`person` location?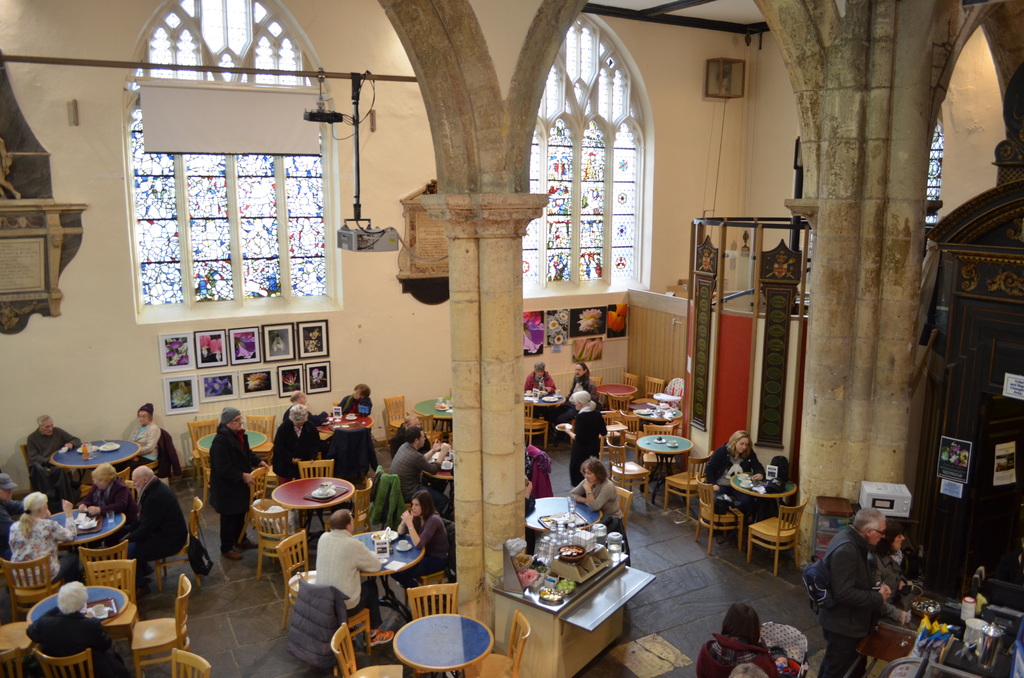
[23,581,128,677]
